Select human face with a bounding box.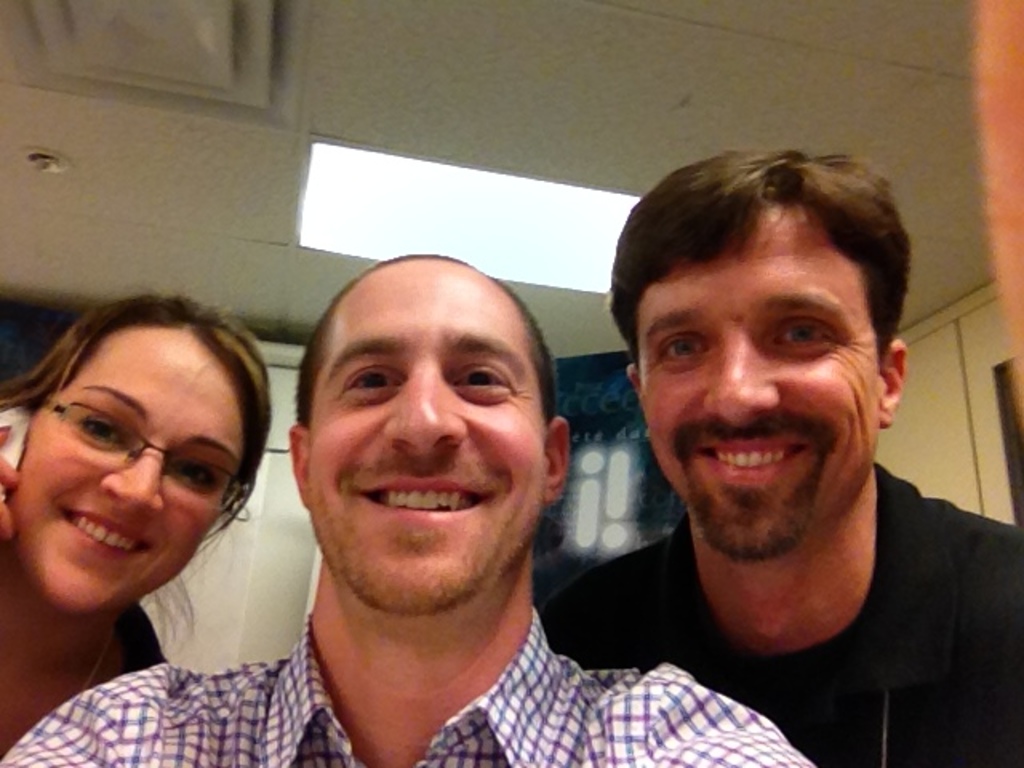
BBox(10, 326, 245, 614).
